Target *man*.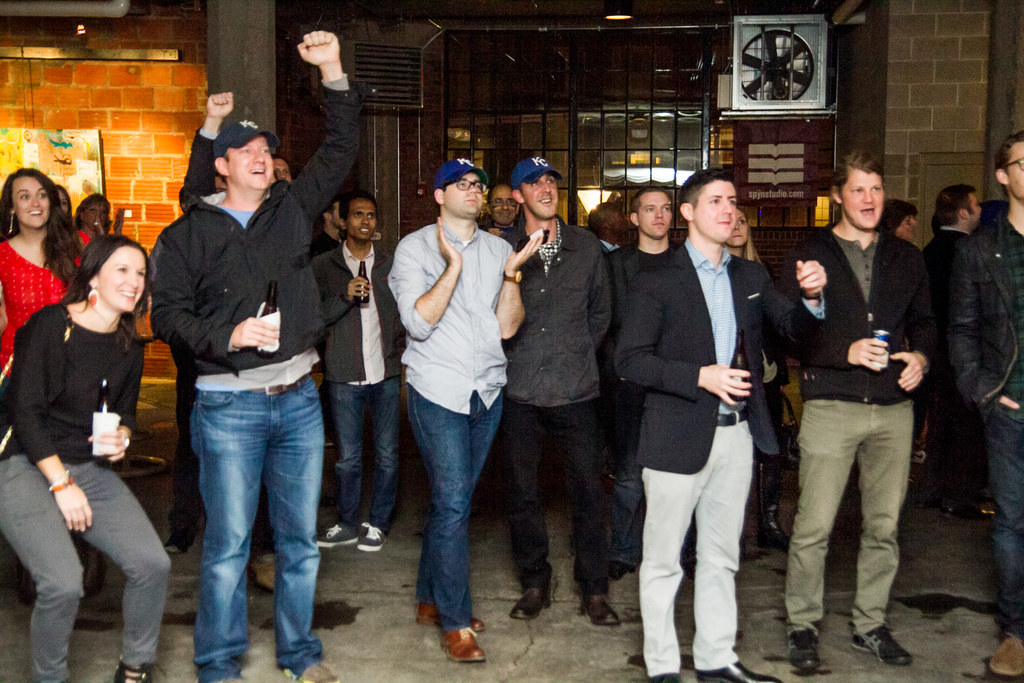
Target region: region(609, 179, 681, 580).
